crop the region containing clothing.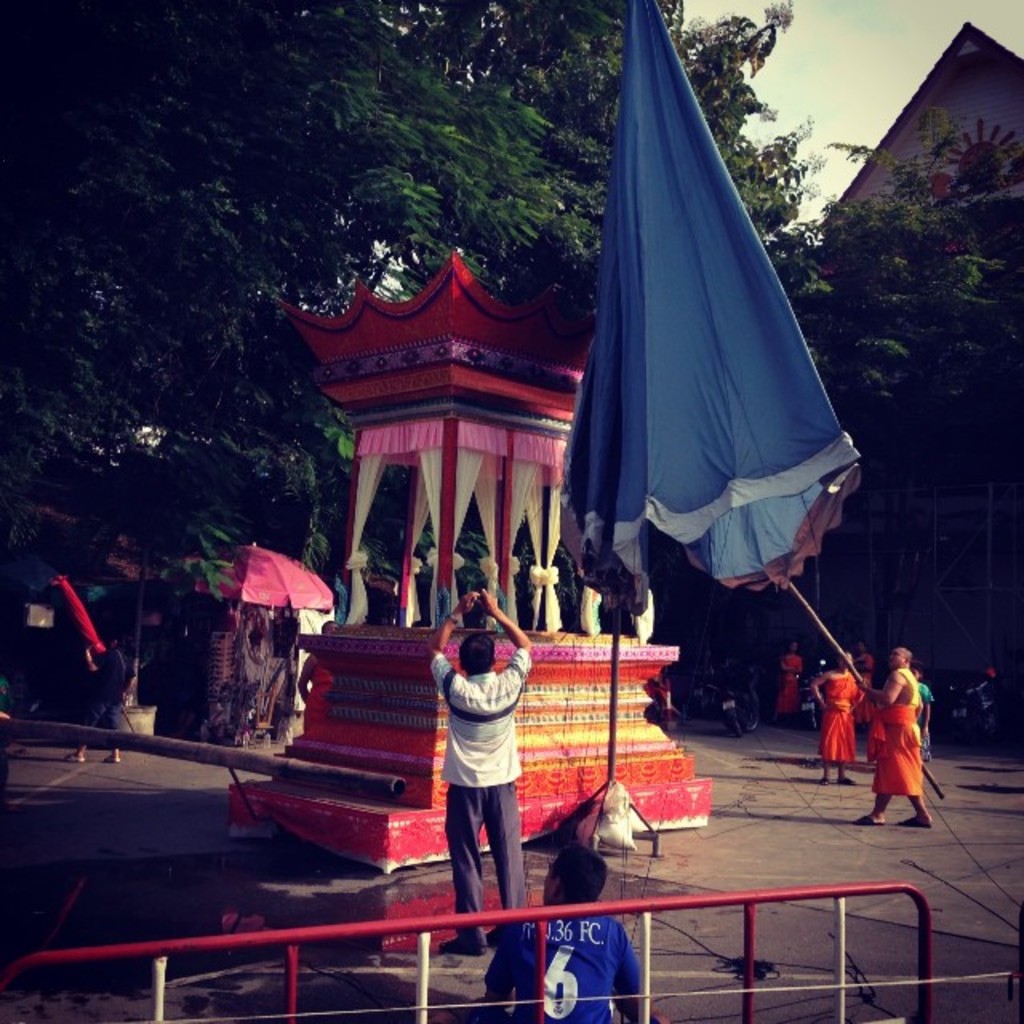
Crop region: (x1=819, y1=674, x2=862, y2=758).
